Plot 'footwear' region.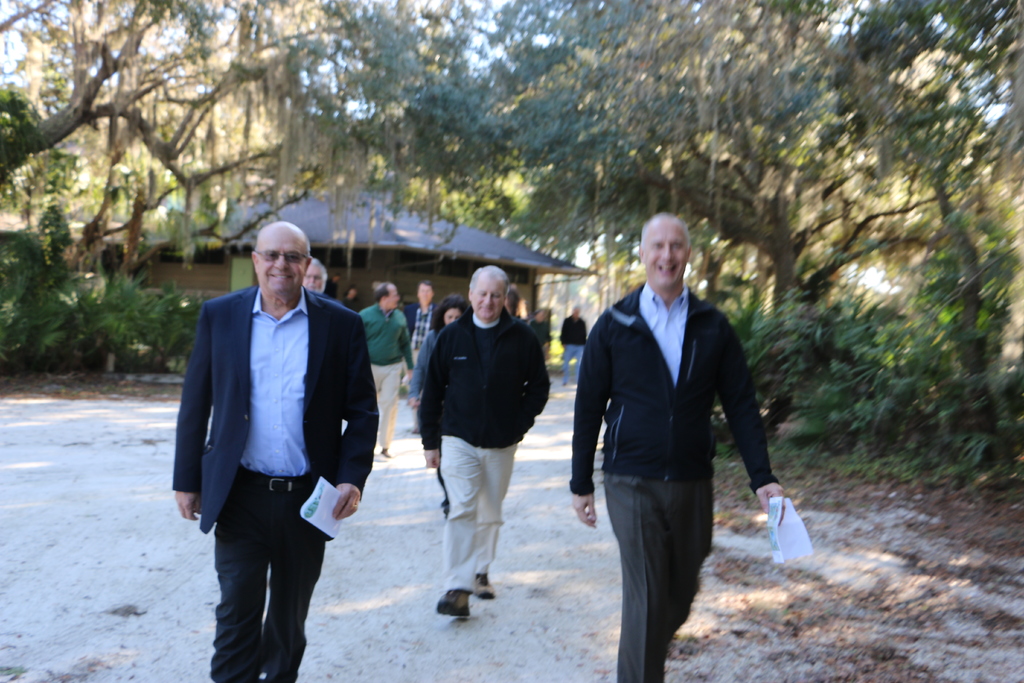
Plotted at (left=474, top=567, right=498, bottom=593).
